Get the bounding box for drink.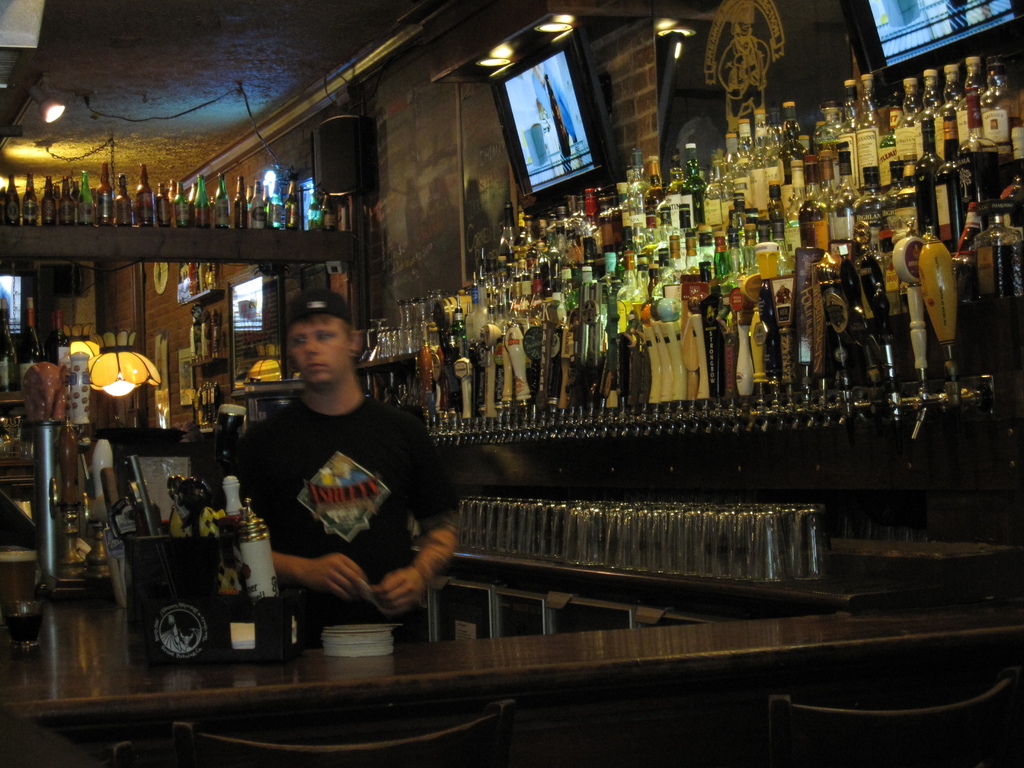
{"left": 317, "top": 192, "right": 336, "bottom": 233}.
